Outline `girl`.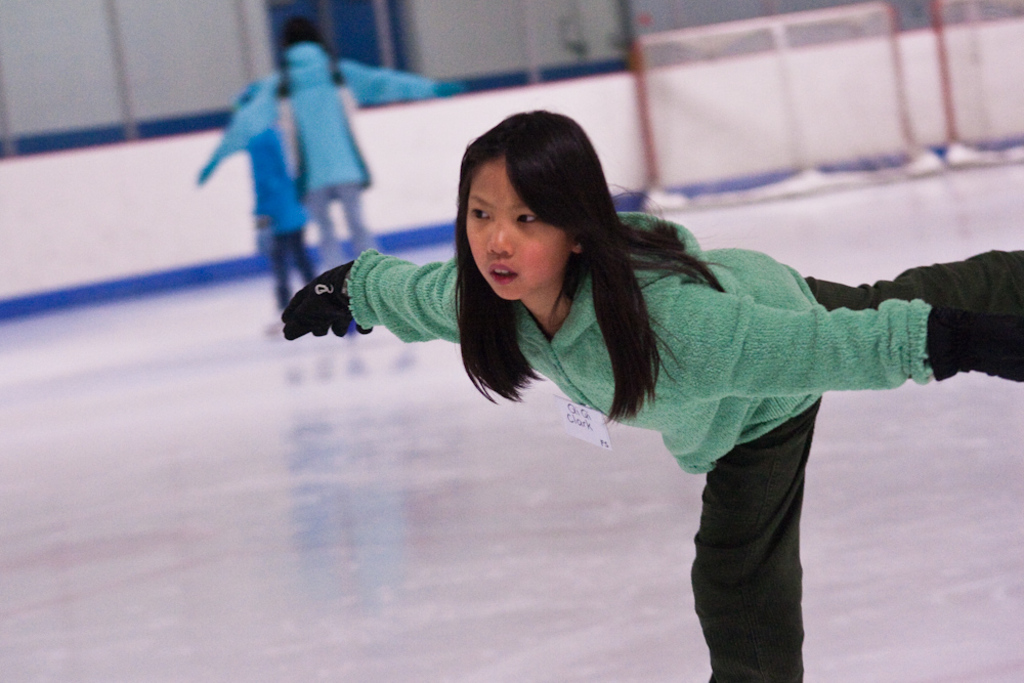
Outline: detection(276, 108, 1023, 682).
